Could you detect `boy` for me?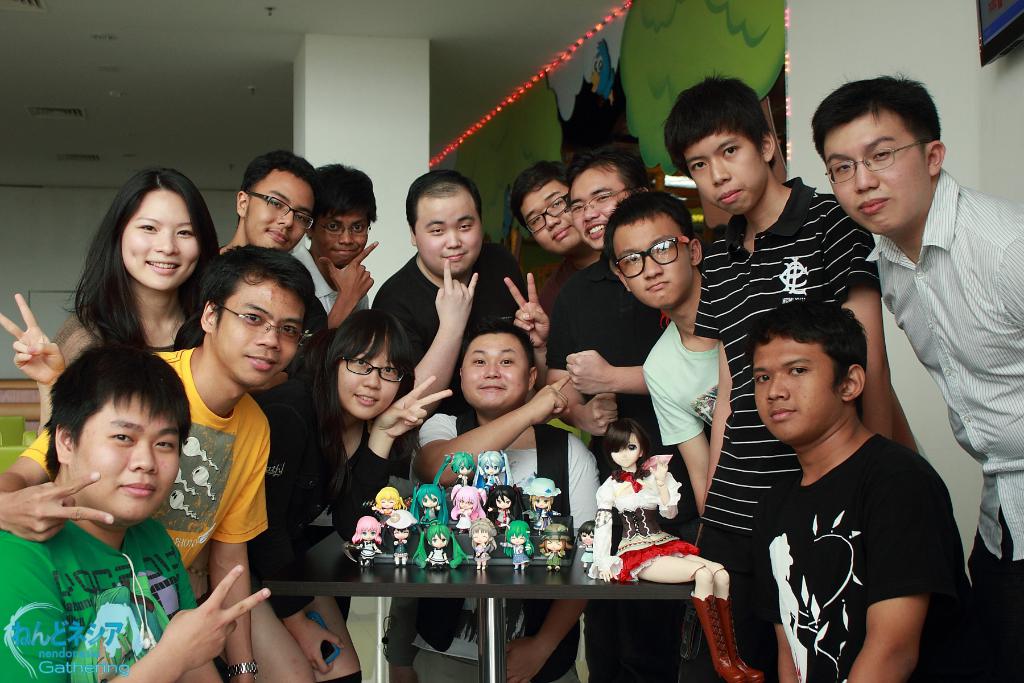
Detection result: region(599, 188, 716, 518).
